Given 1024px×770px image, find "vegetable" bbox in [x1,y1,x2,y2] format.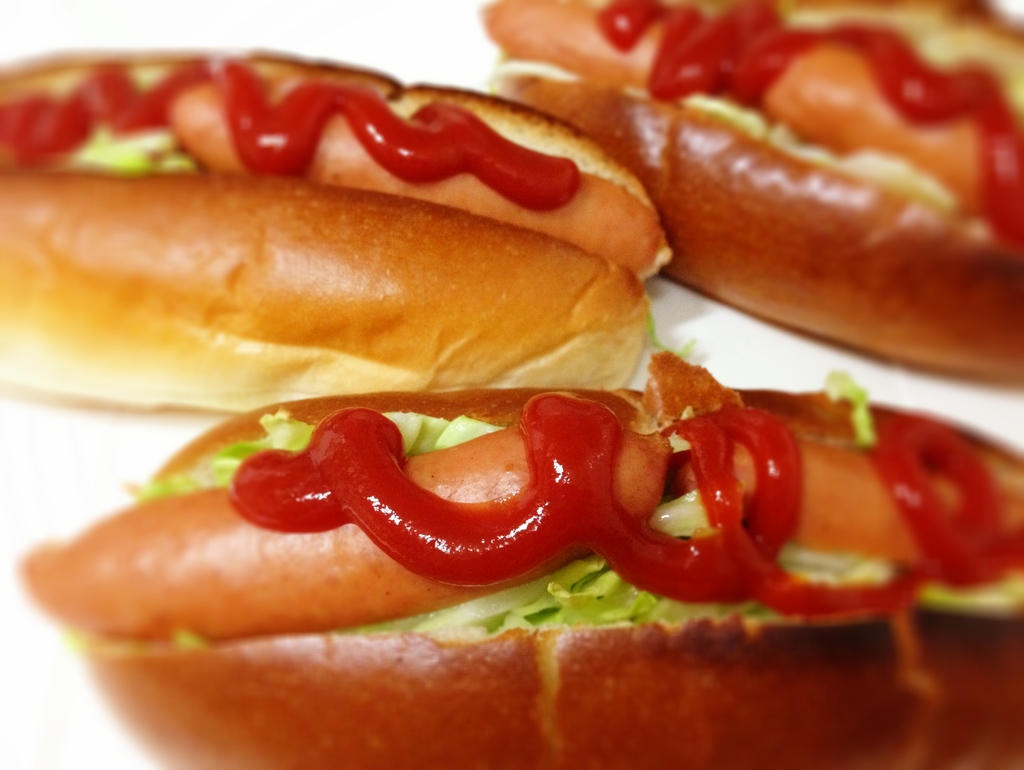
[126,407,317,493].
